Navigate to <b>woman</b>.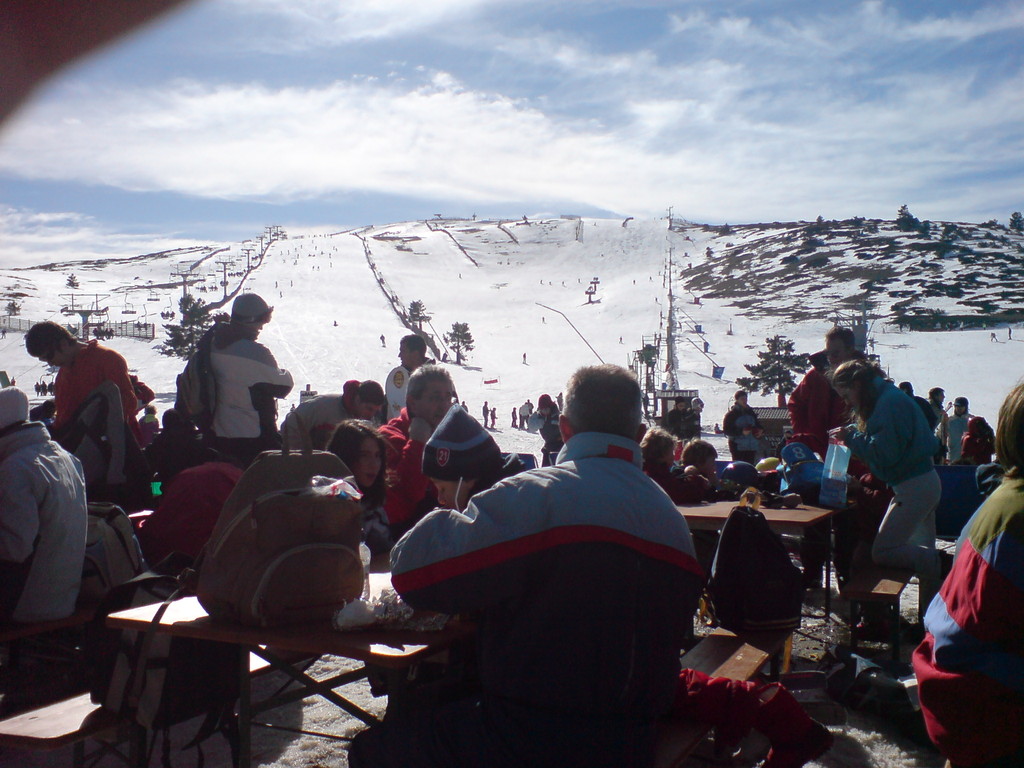
Navigation target: box(908, 380, 1023, 767).
